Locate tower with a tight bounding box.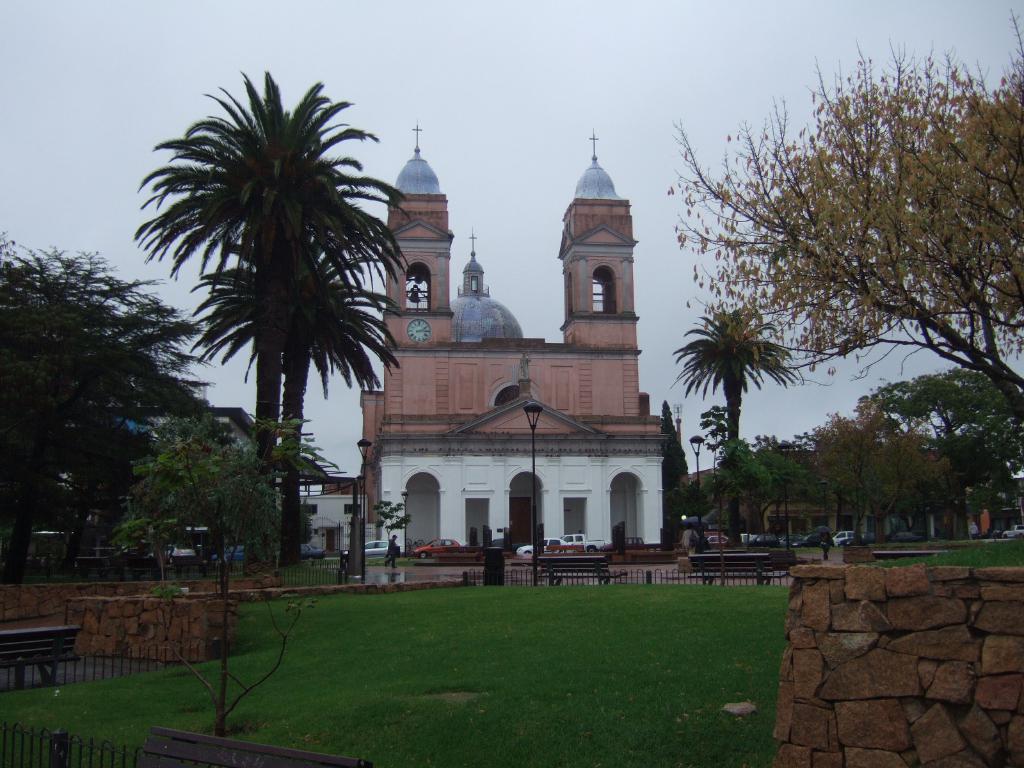
[x1=324, y1=96, x2=663, y2=534].
